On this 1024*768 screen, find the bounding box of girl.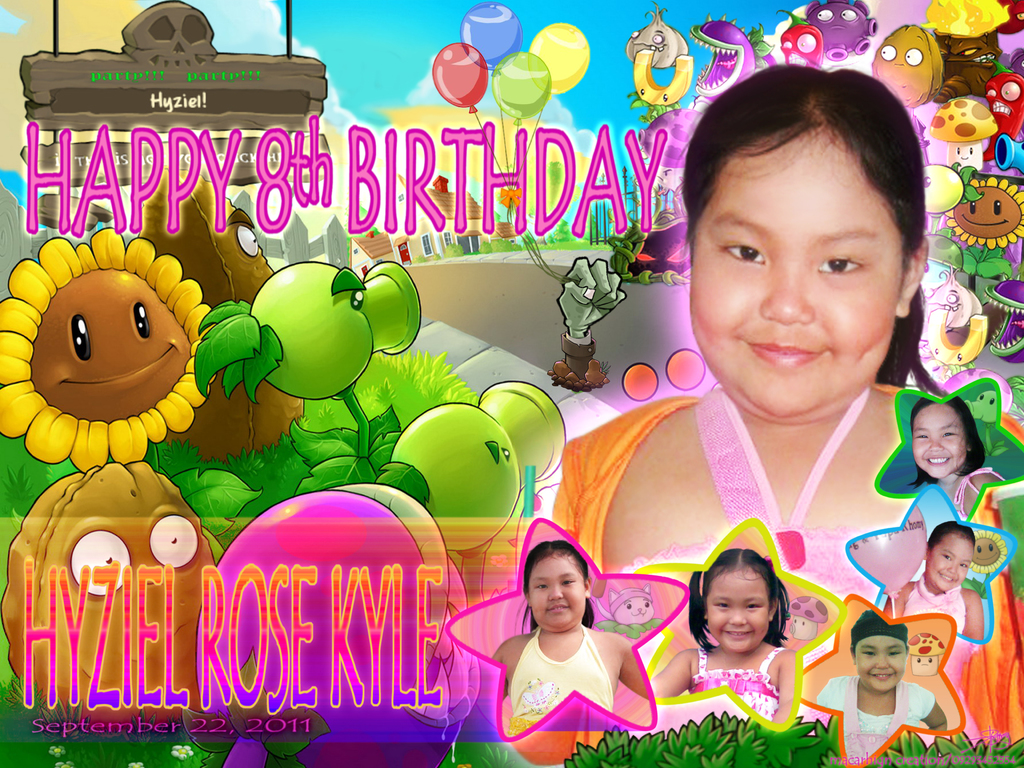
Bounding box: bbox=[488, 539, 651, 740].
